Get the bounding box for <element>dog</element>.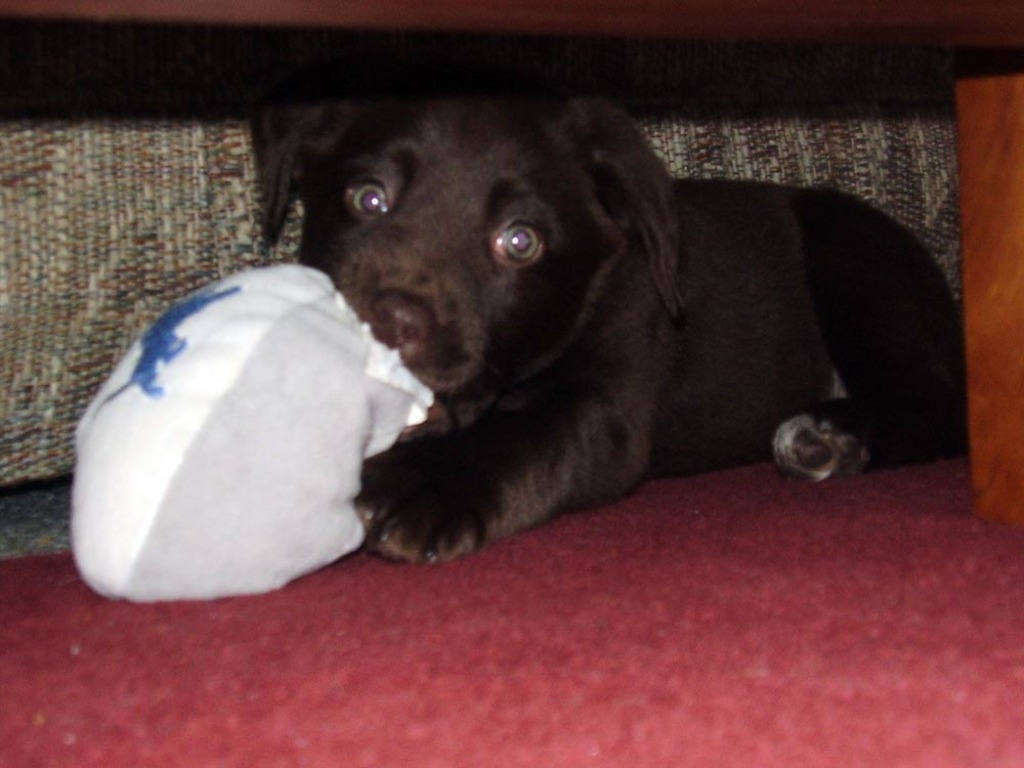
bbox=(240, 87, 970, 565).
